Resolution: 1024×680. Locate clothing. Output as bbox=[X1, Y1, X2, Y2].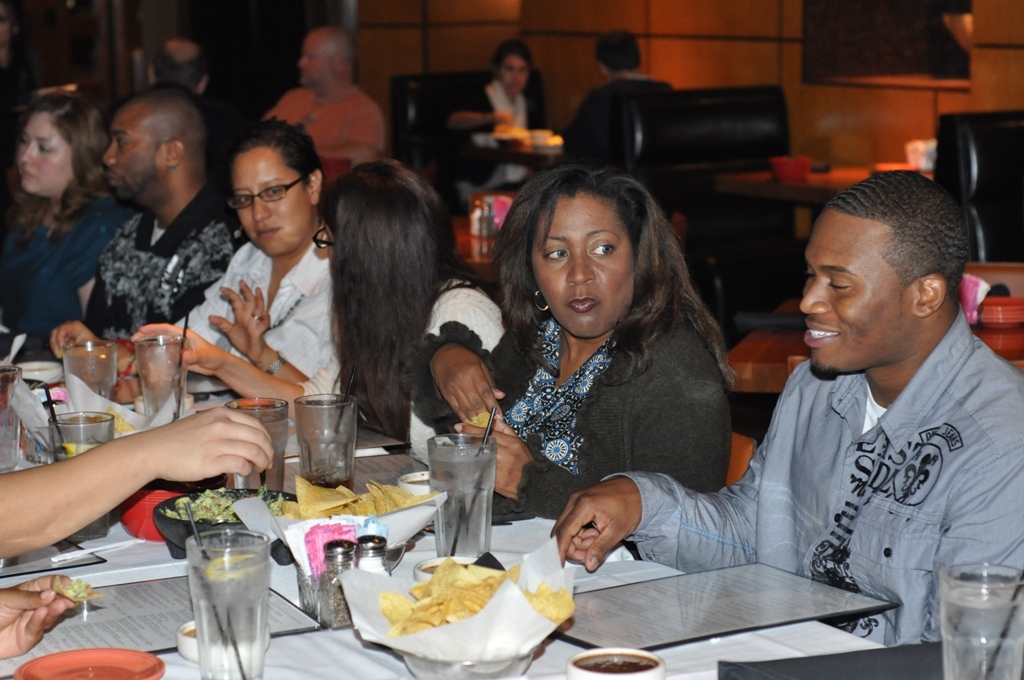
bbox=[0, 194, 132, 337].
